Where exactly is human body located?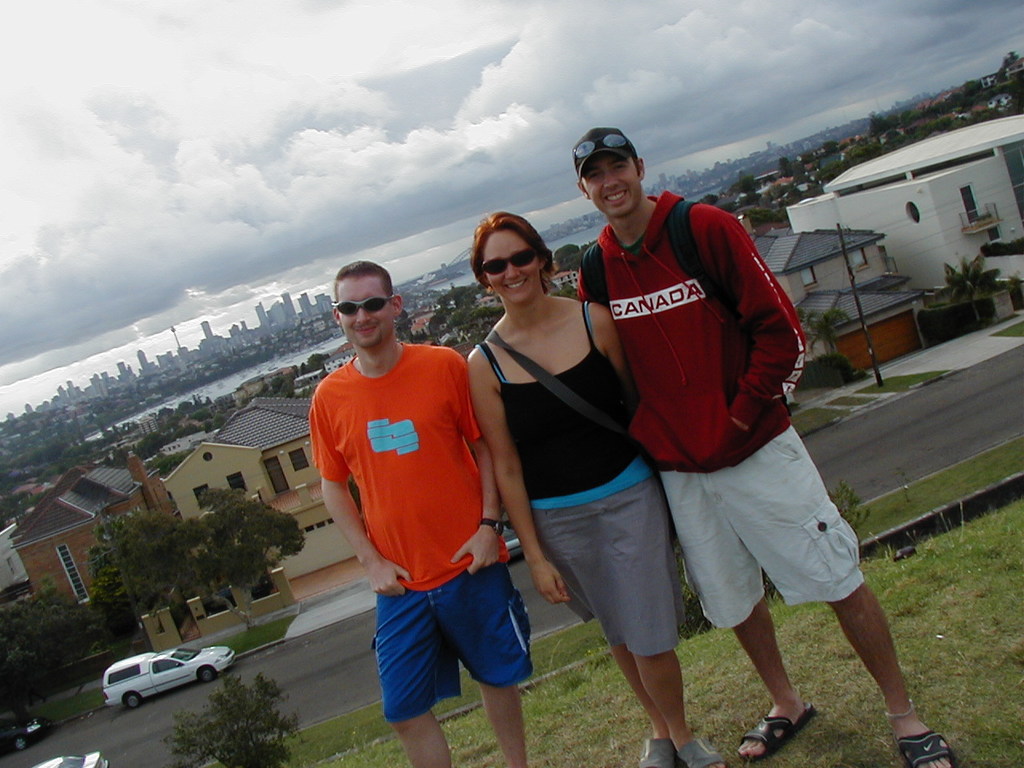
Its bounding box is box=[302, 250, 531, 757].
